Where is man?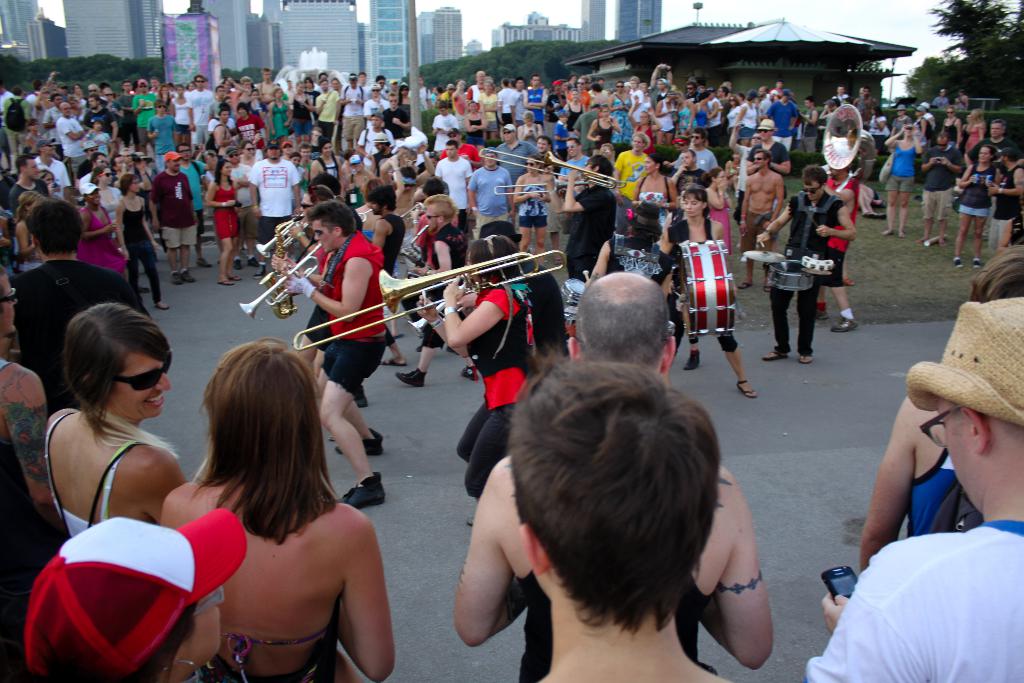
select_region(86, 95, 117, 142).
